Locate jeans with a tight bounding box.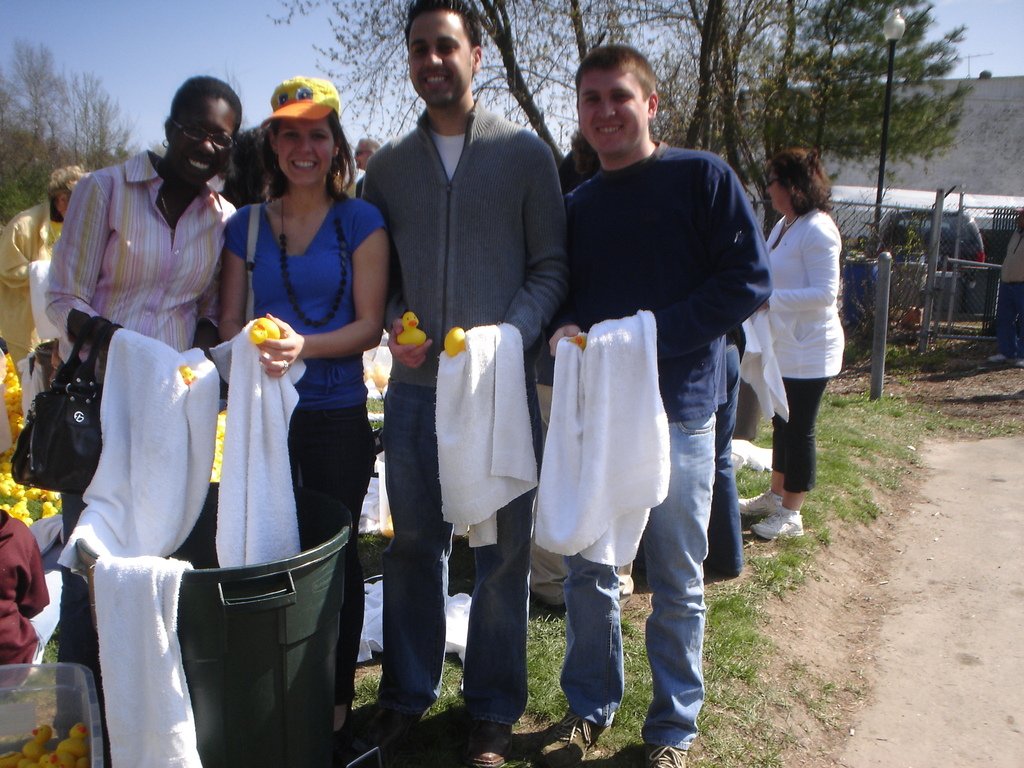
region(296, 404, 372, 682).
